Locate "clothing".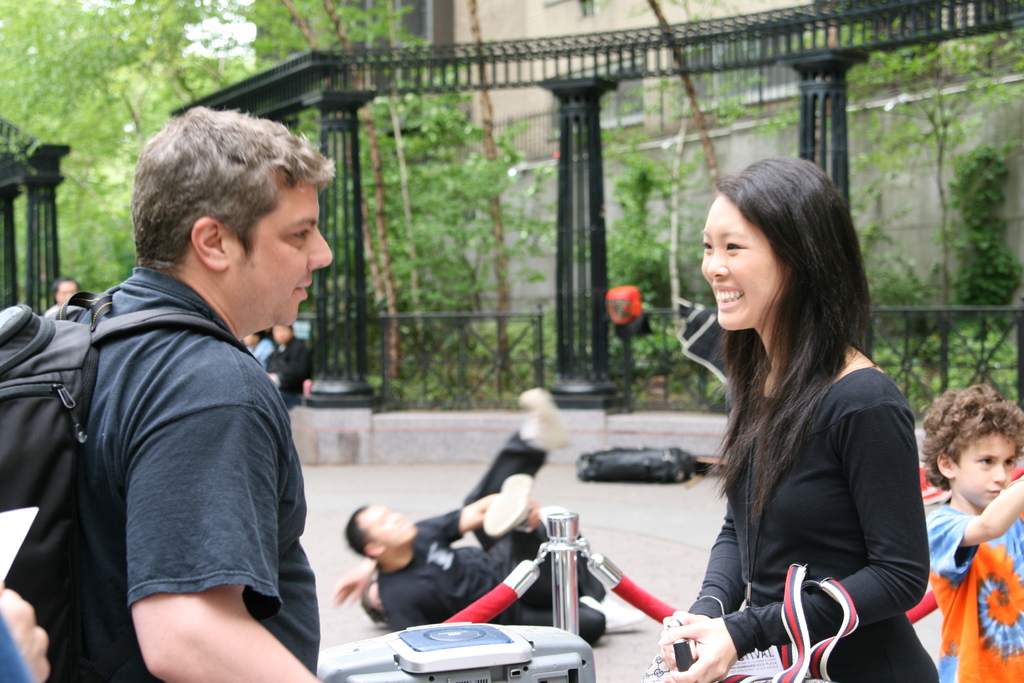
Bounding box: 452 429 553 559.
